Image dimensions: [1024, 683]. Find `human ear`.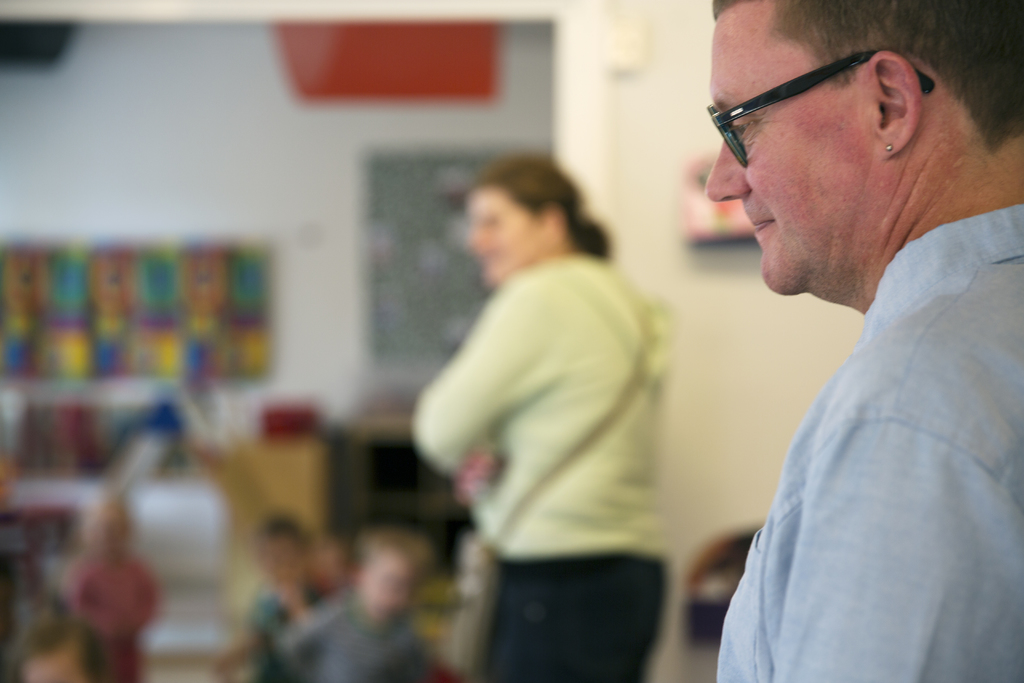
(left=865, top=49, right=921, bottom=158).
